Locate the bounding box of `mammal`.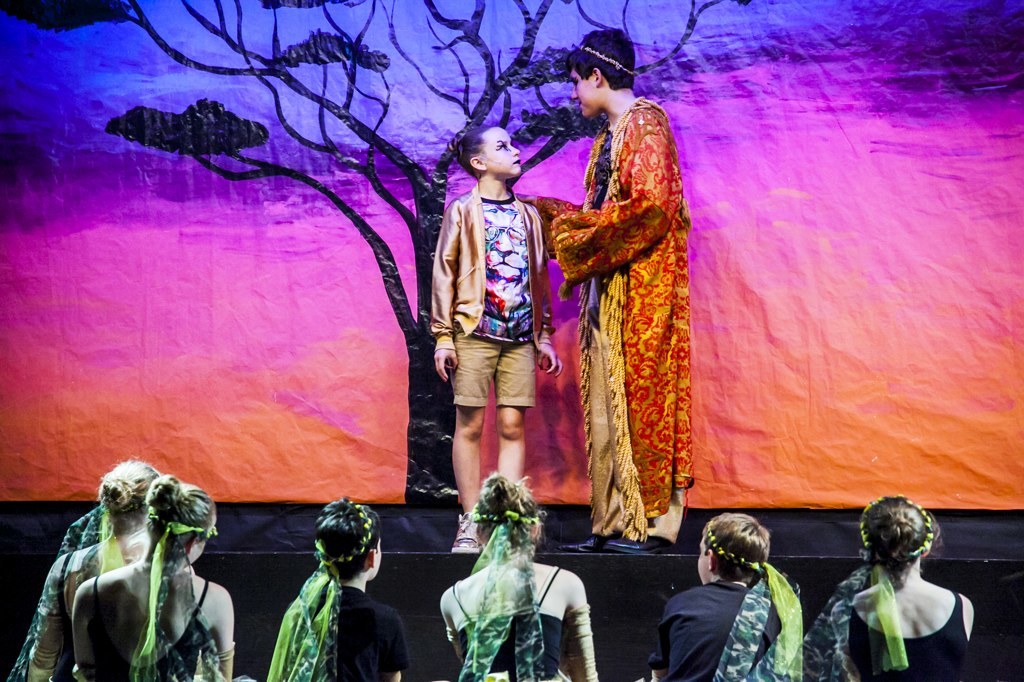
Bounding box: [645, 507, 801, 681].
